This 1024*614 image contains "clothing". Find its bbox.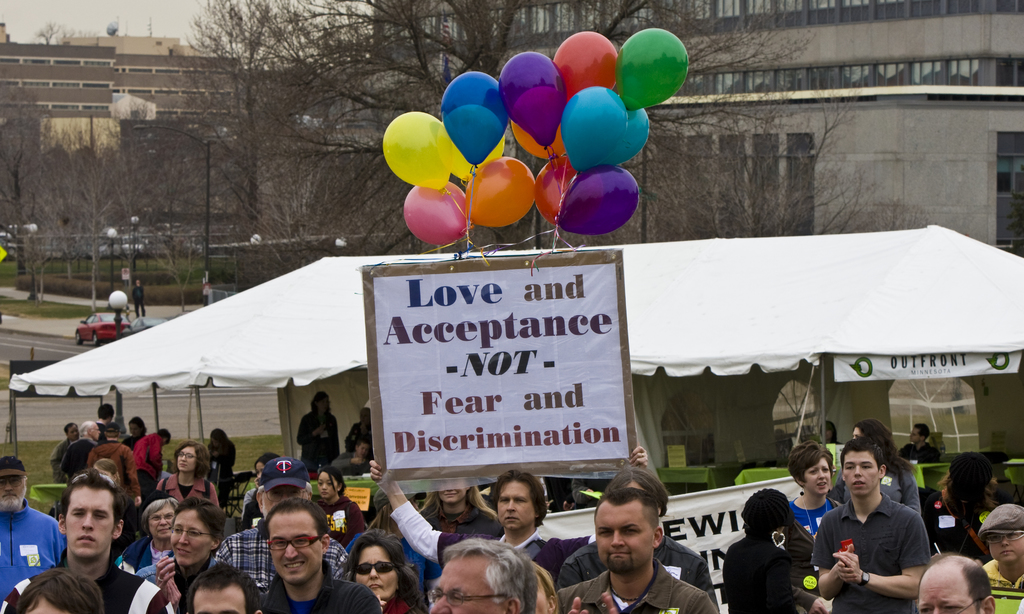
{"x1": 46, "y1": 440, "x2": 67, "y2": 475}.
